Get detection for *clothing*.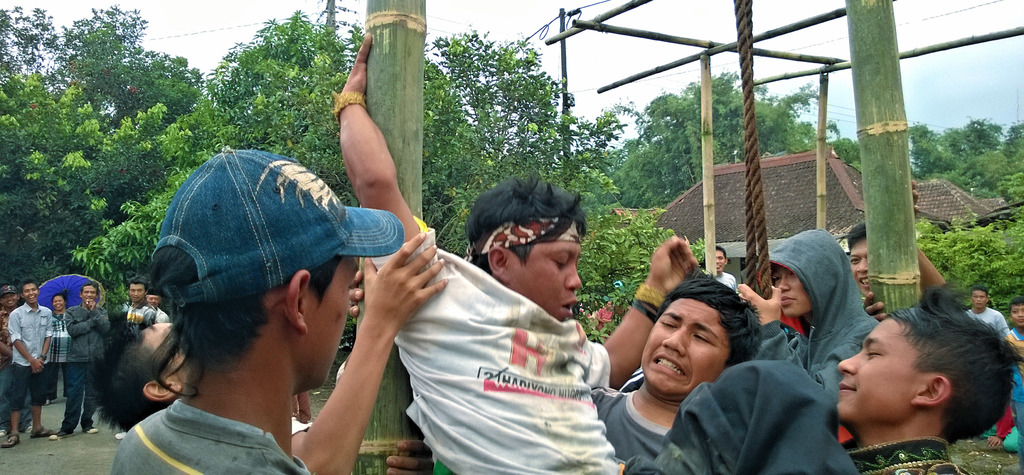
Detection: box(838, 435, 1023, 474).
